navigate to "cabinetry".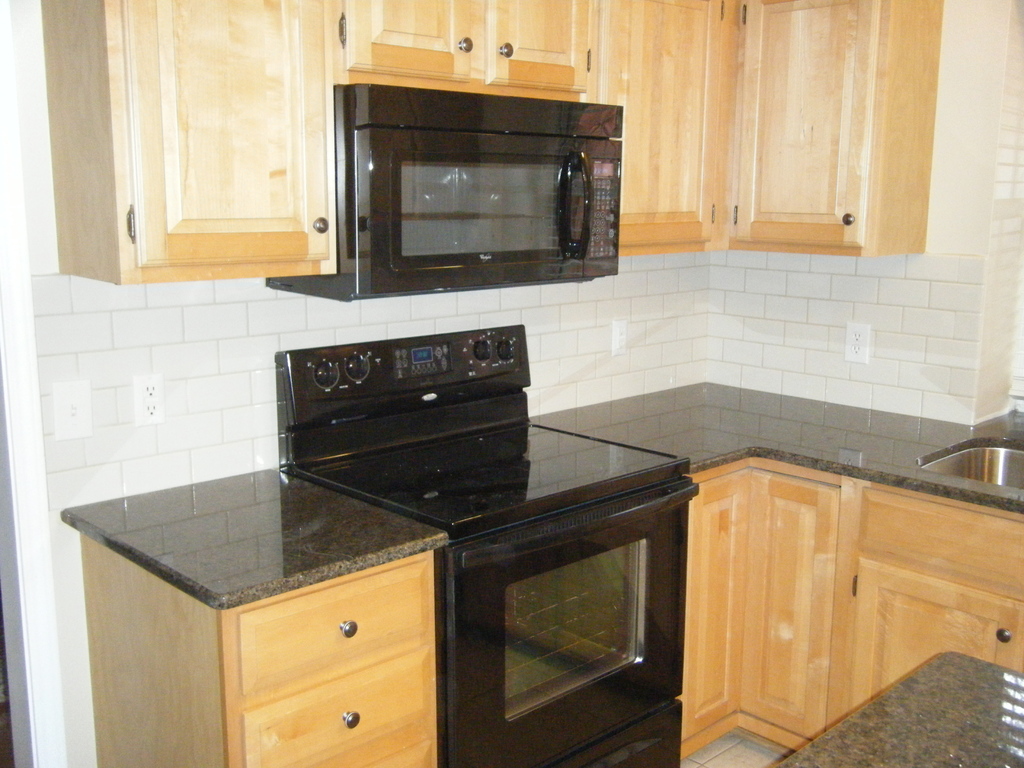
Navigation target: crop(534, 372, 1023, 745).
